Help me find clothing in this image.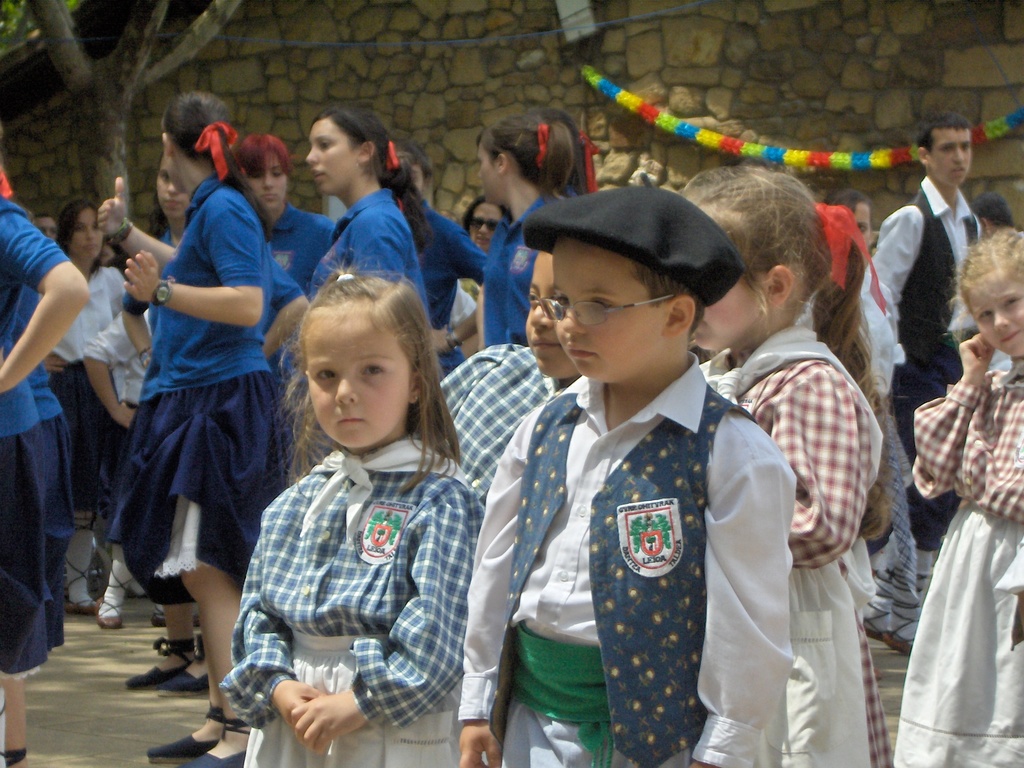
Found it: (x1=482, y1=337, x2=810, y2=764).
